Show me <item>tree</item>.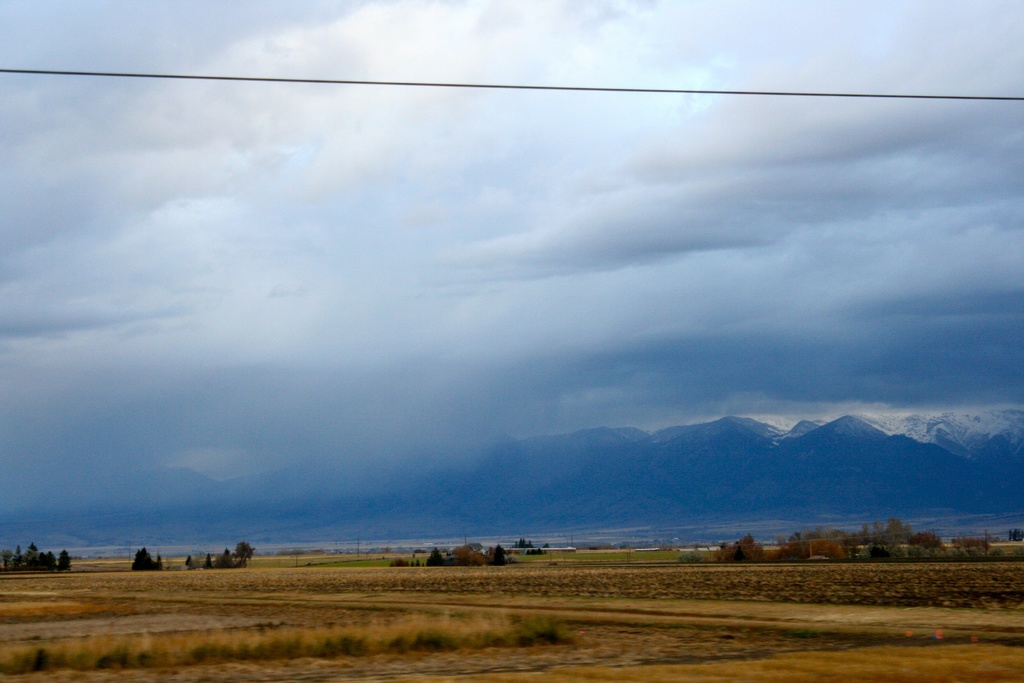
<item>tree</item> is here: (x1=58, y1=547, x2=70, y2=569).
